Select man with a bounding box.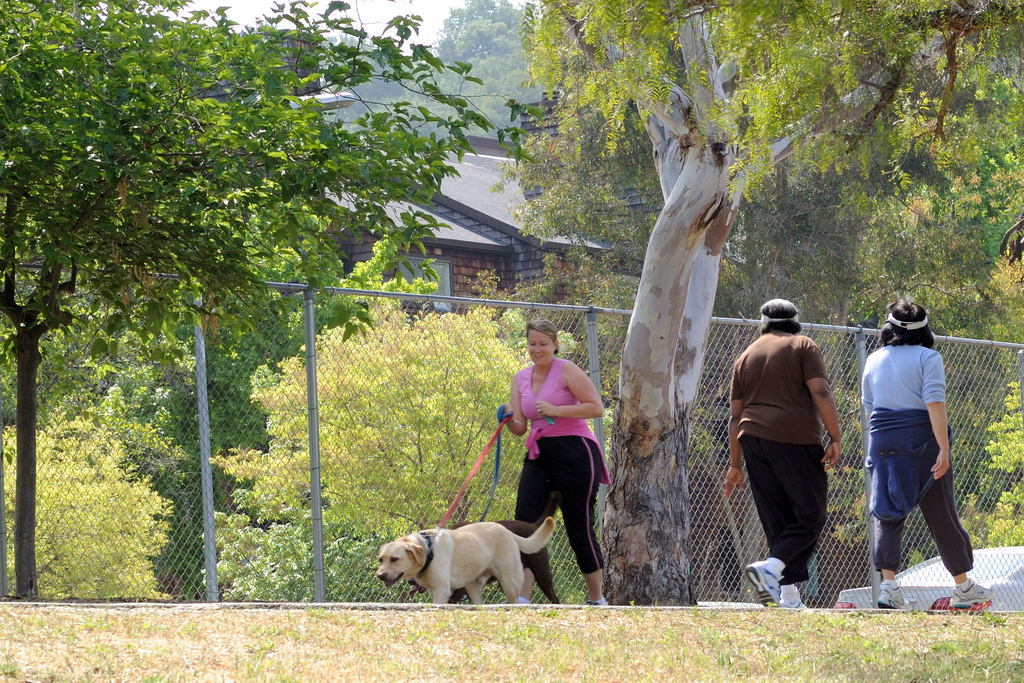
[x1=707, y1=292, x2=850, y2=599].
